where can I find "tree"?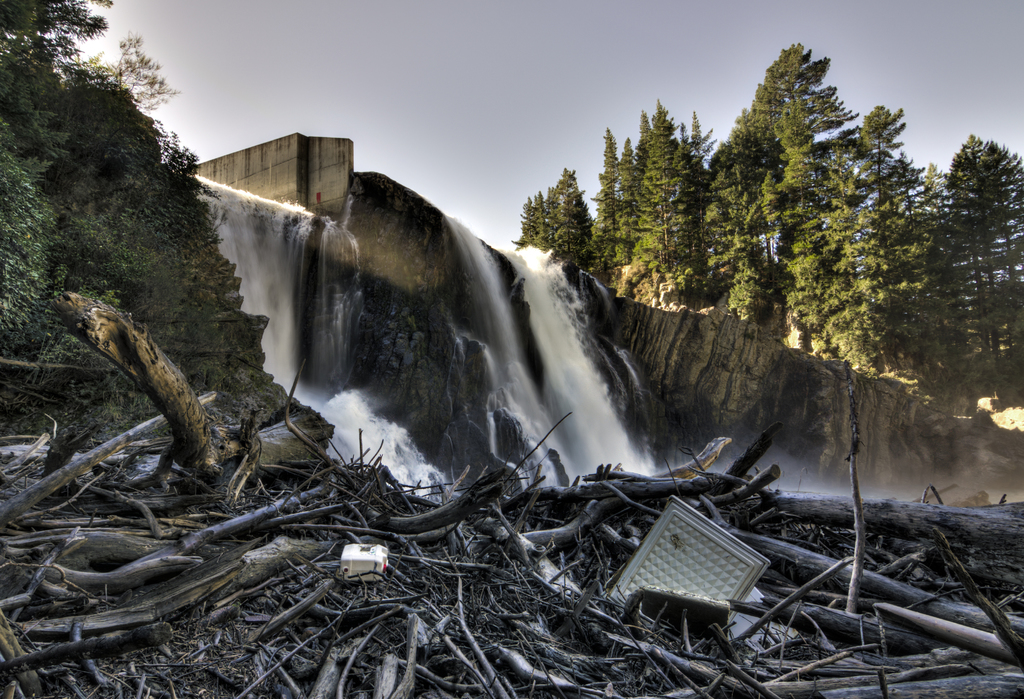
You can find it at crop(98, 36, 182, 118).
